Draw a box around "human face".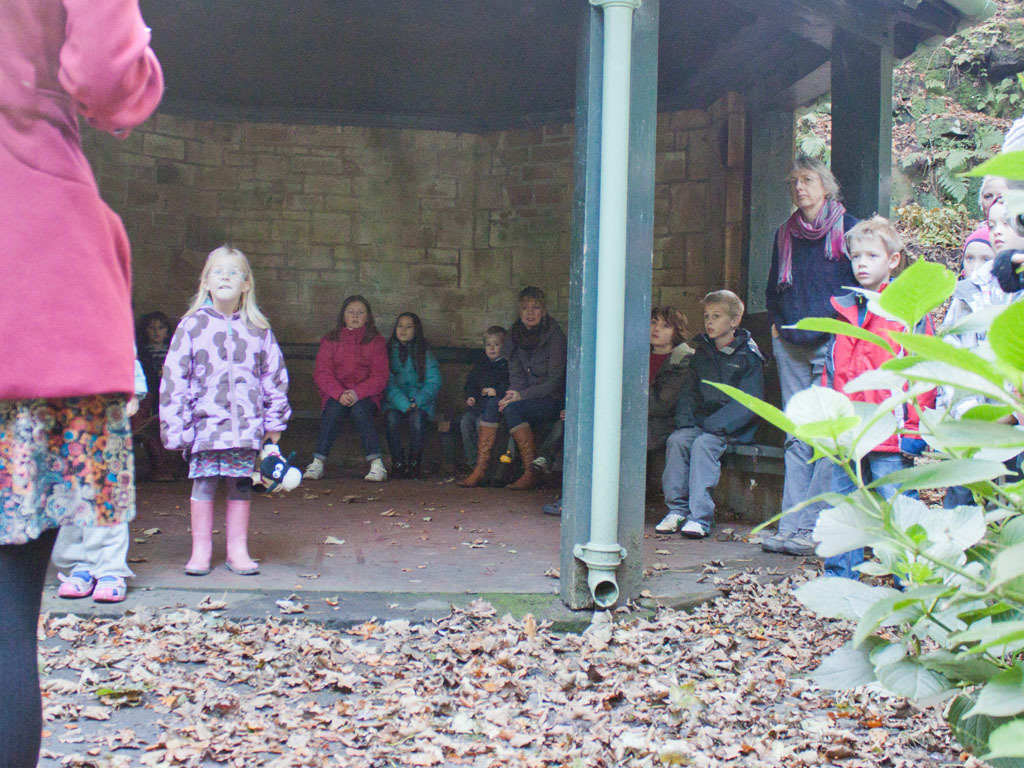
210/258/238/297.
